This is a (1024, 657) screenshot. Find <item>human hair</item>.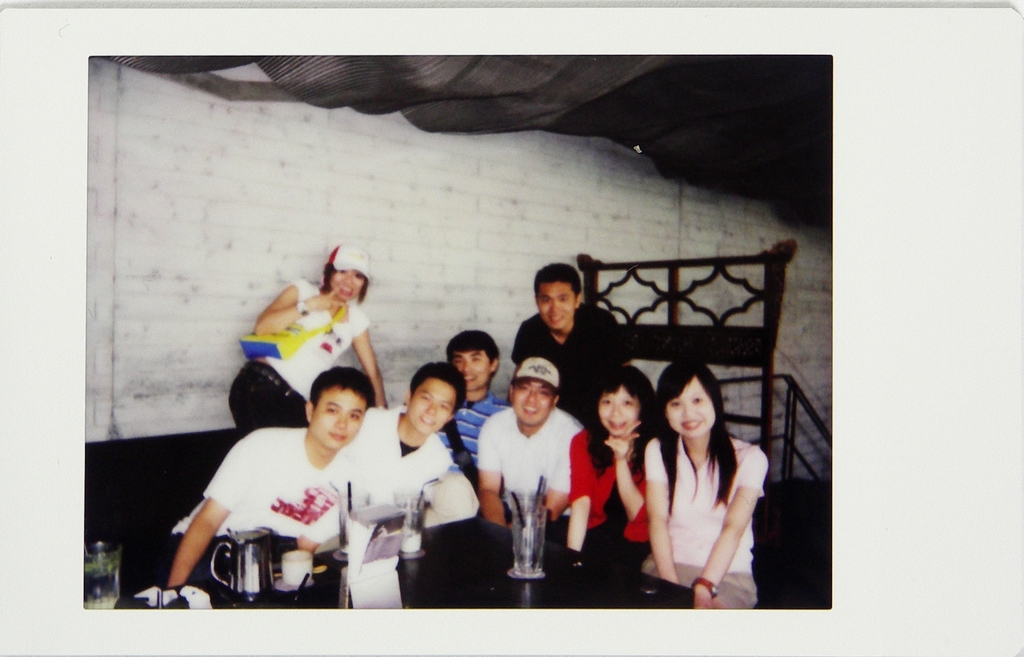
Bounding box: (447,331,502,371).
